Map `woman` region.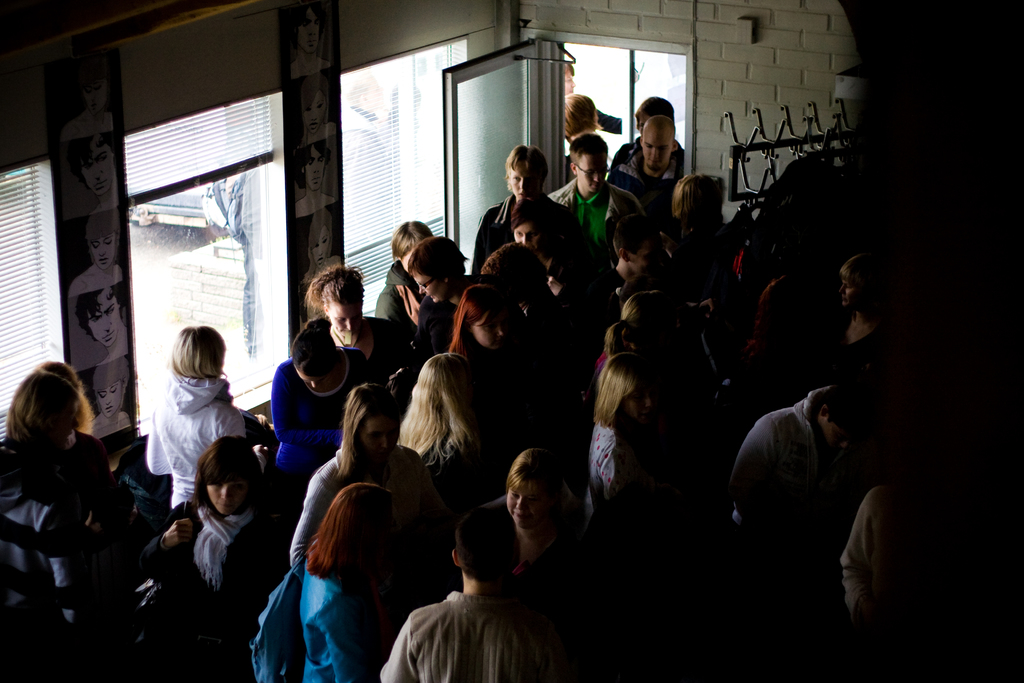
Mapped to 291:375:419:570.
